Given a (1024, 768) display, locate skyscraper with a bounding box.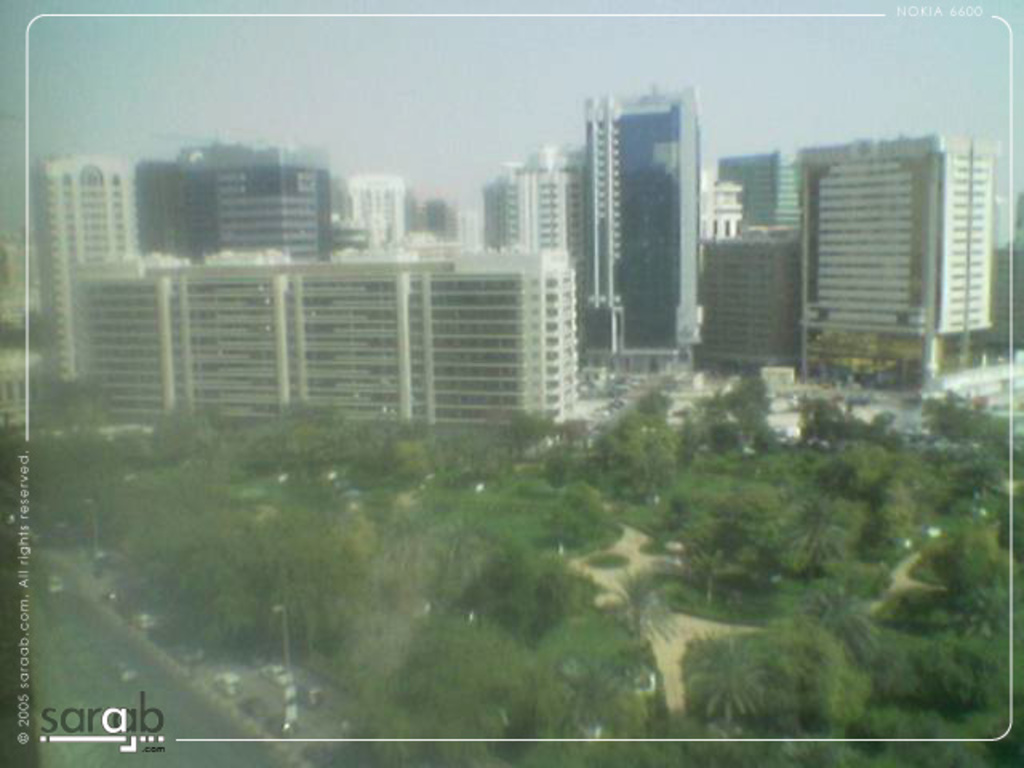
Located: x1=702 y1=230 x2=808 y2=390.
